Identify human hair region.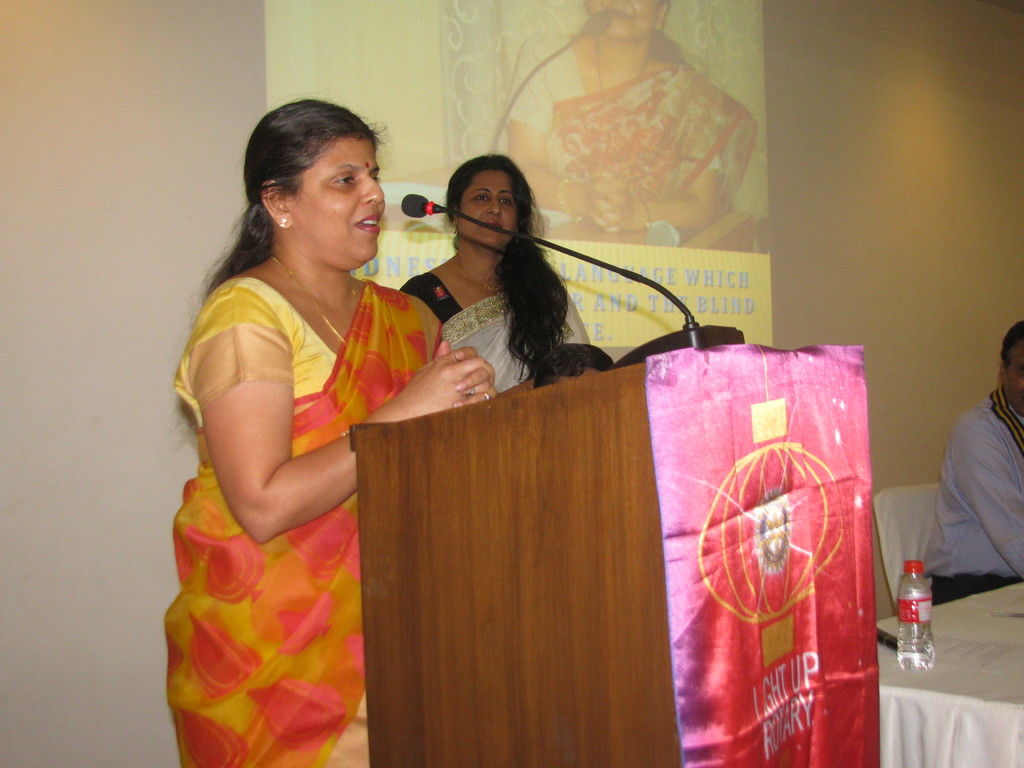
Region: x1=165 y1=91 x2=394 y2=439.
